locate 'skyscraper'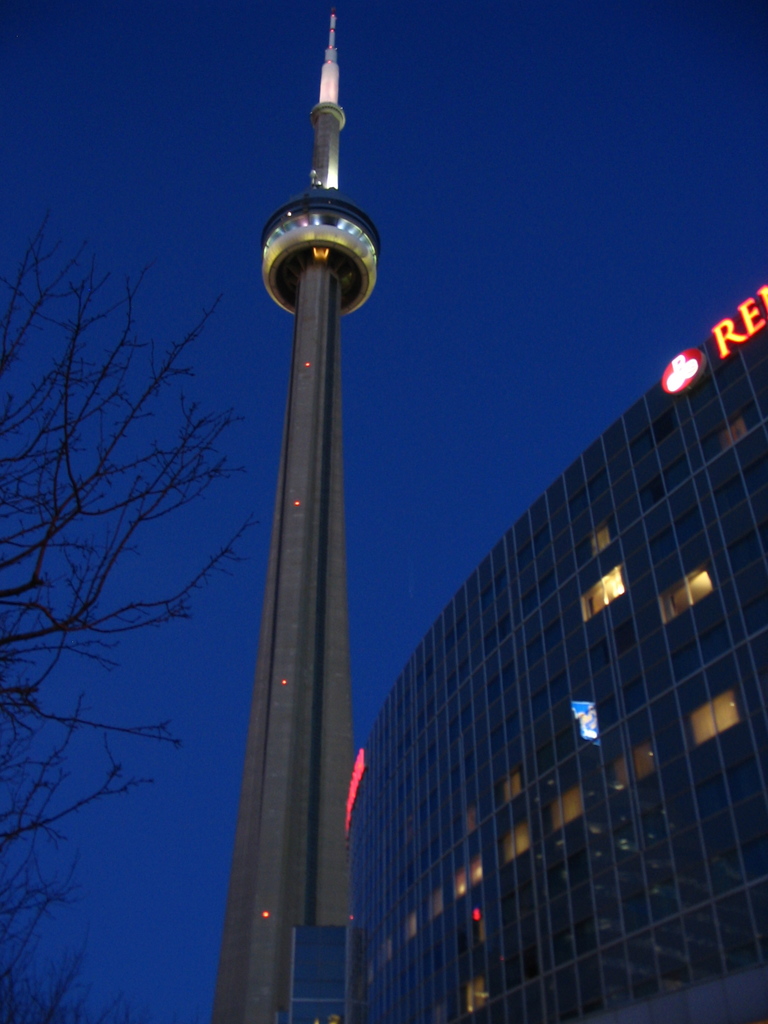
193/15/393/1023
